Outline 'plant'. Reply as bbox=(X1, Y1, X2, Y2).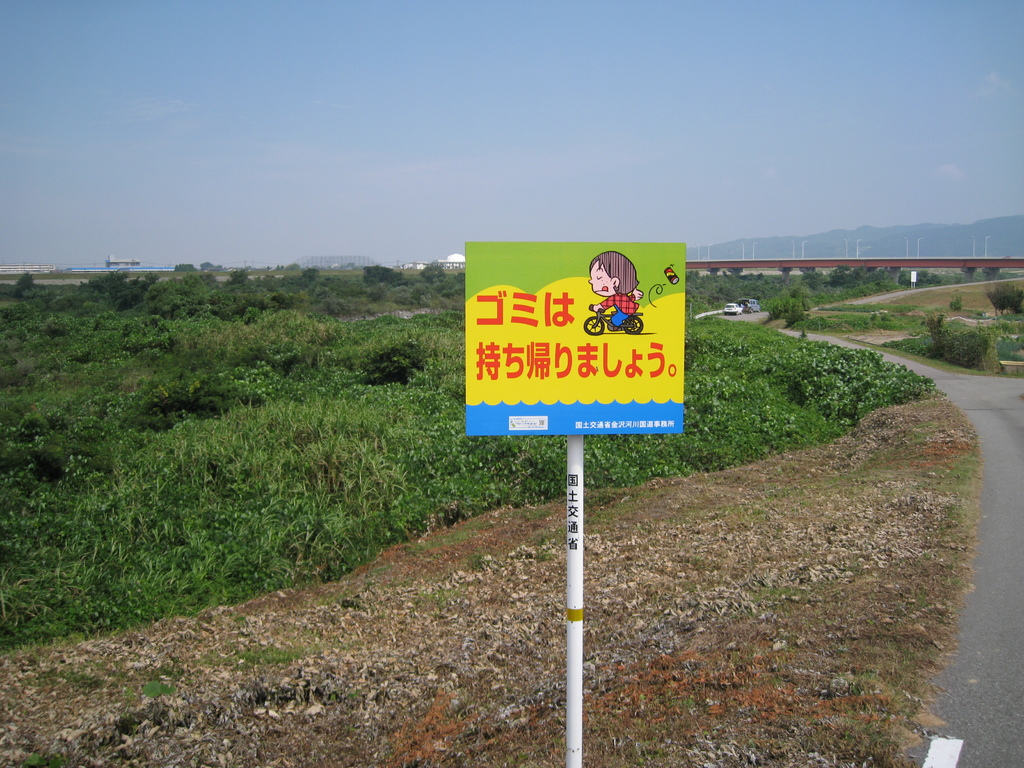
bbox=(768, 674, 781, 690).
